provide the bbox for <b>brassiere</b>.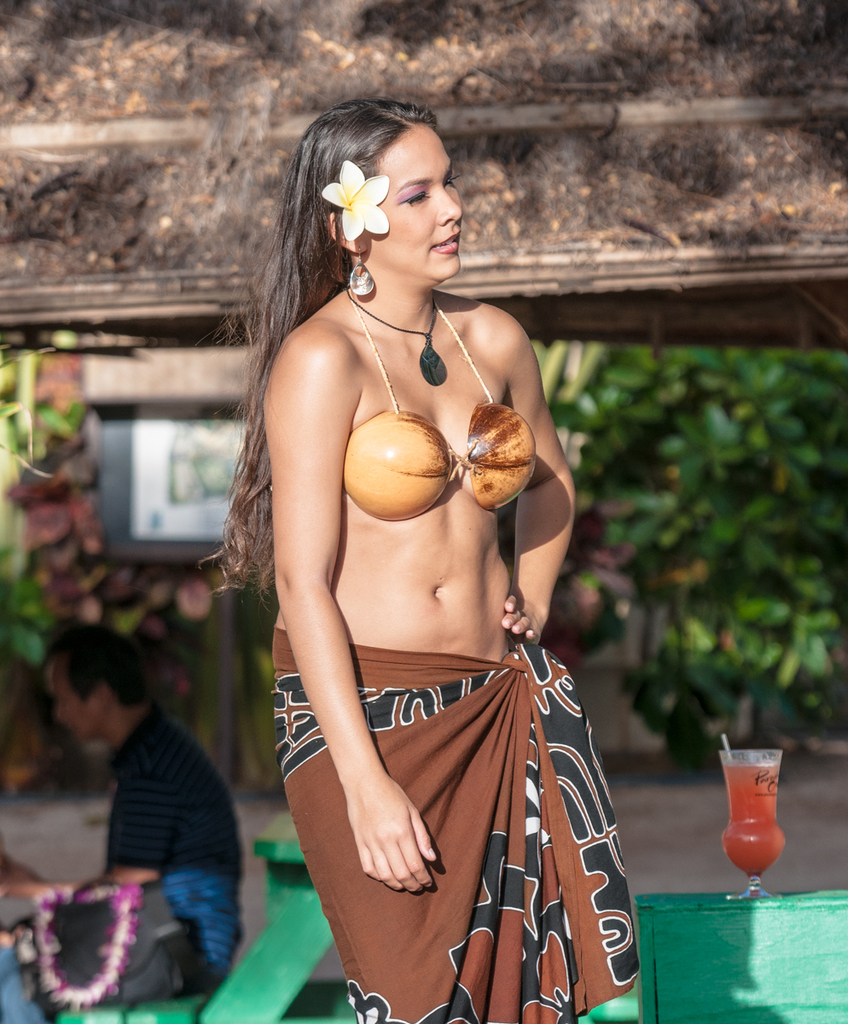
crop(338, 293, 537, 523).
